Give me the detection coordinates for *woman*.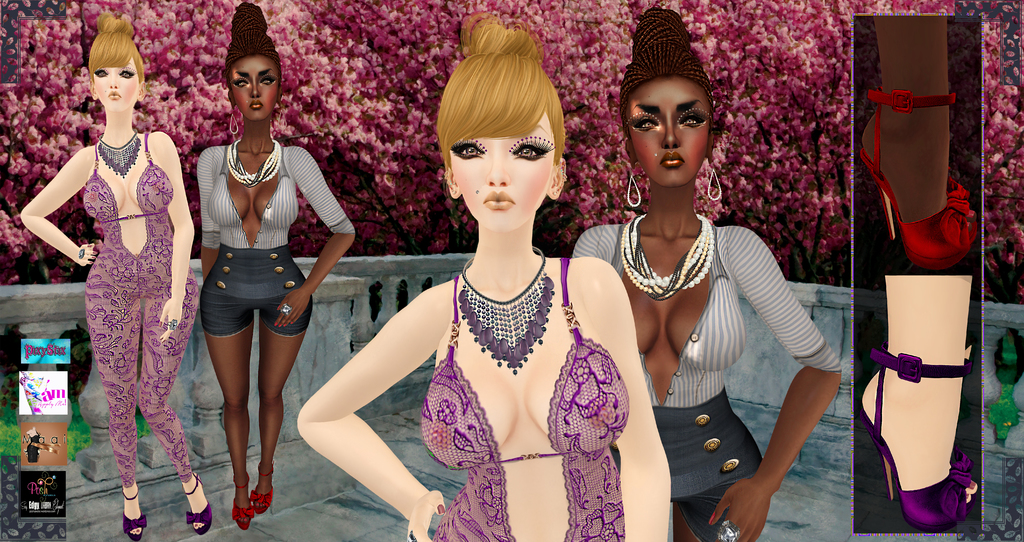
(20, 8, 215, 541).
